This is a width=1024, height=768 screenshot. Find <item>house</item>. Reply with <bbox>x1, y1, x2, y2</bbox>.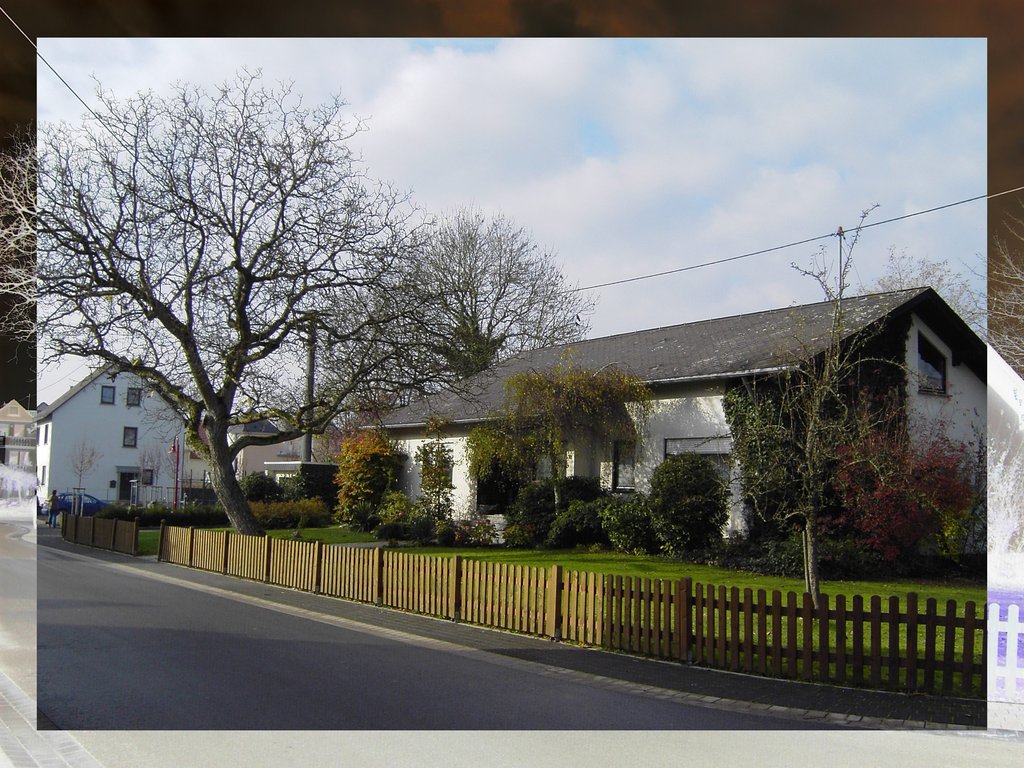
<bbox>24, 348, 211, 520</bbox>.
